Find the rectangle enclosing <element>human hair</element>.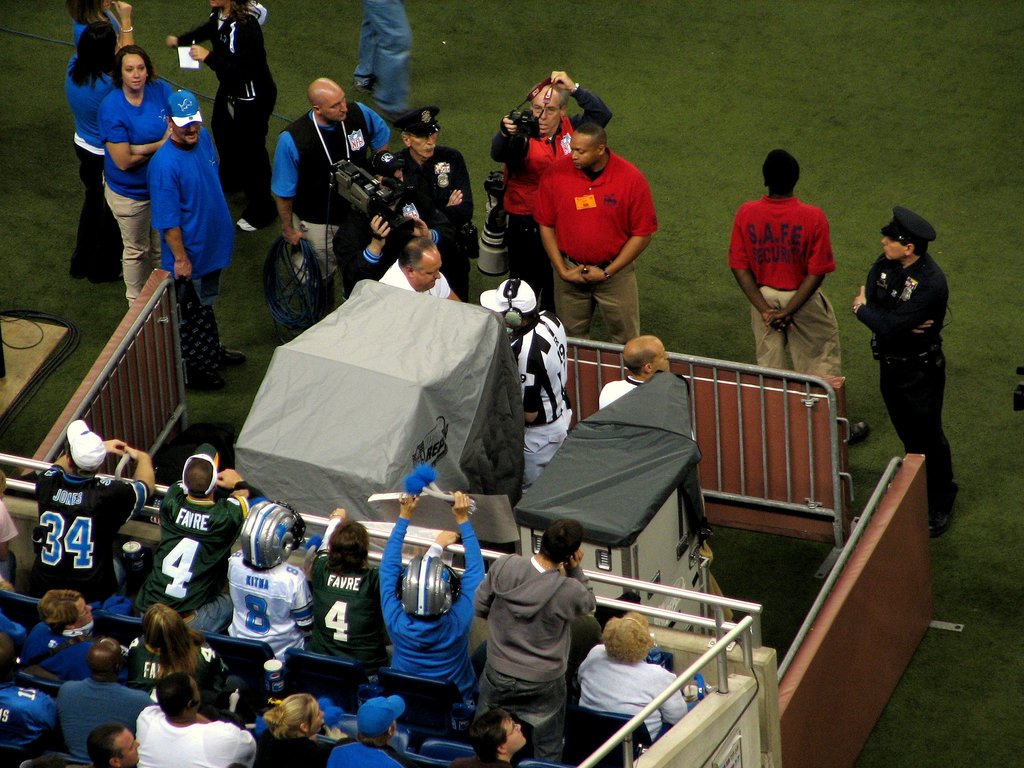
x1=532, y1=511, x2=595, y2=570.
